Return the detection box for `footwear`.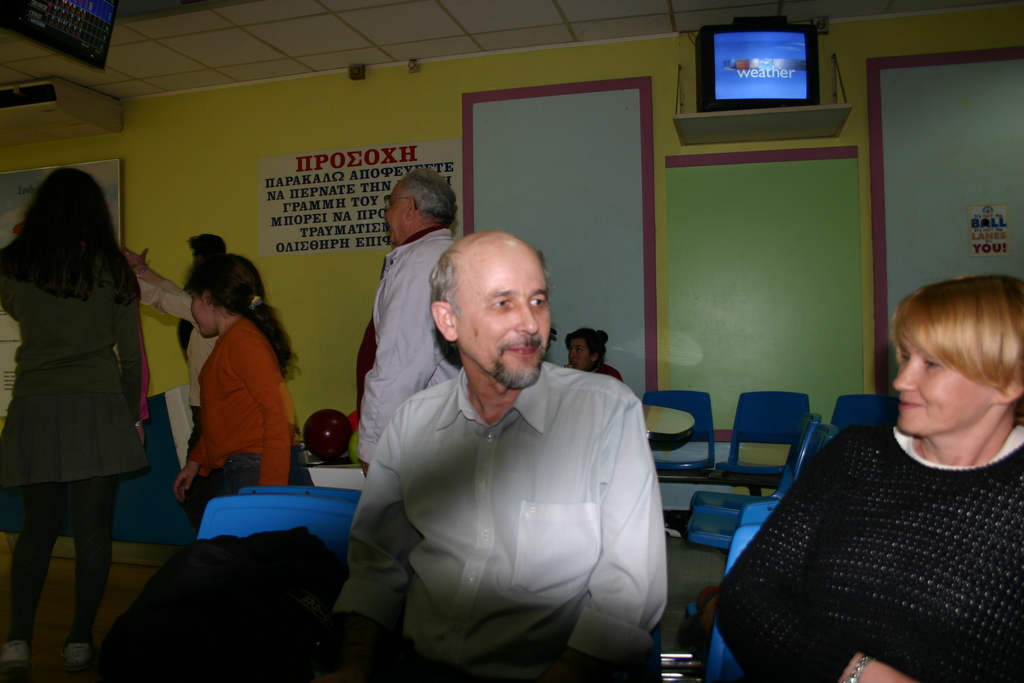
(0, 638, 25, 670).
